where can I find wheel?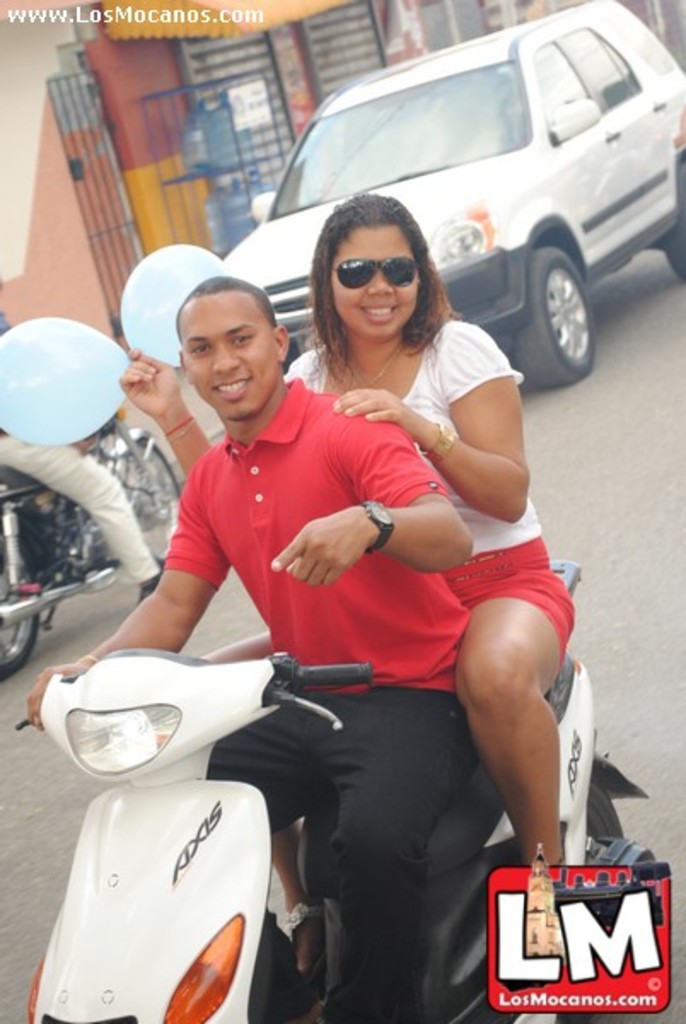
You can find it at 78,427,172,579.
